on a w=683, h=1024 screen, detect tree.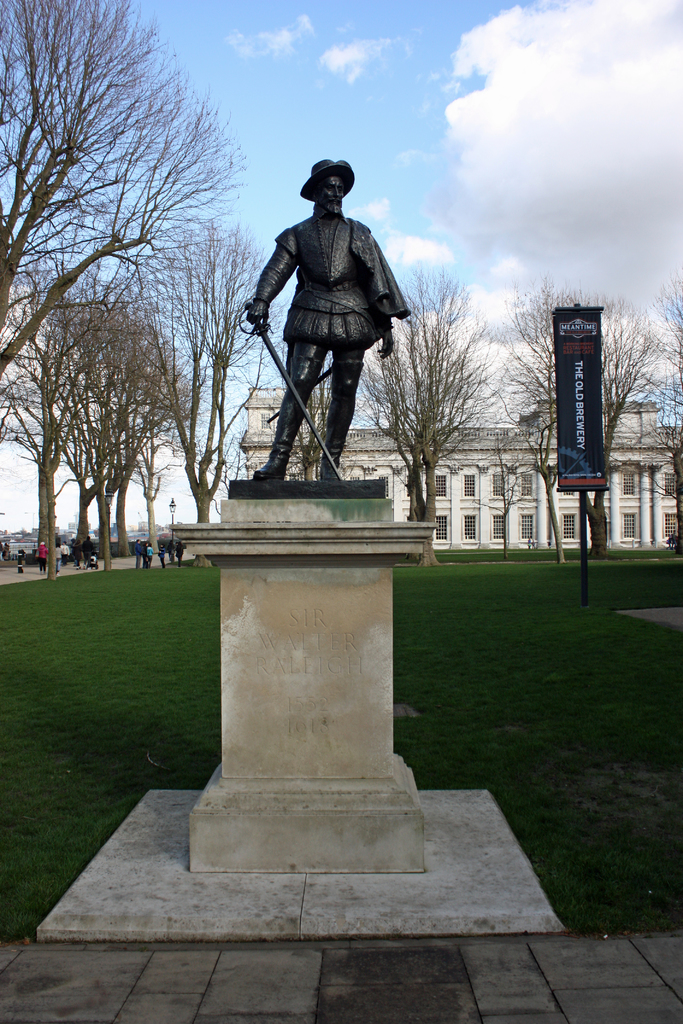
(left=544, top=291, right=666, bottom=545).
